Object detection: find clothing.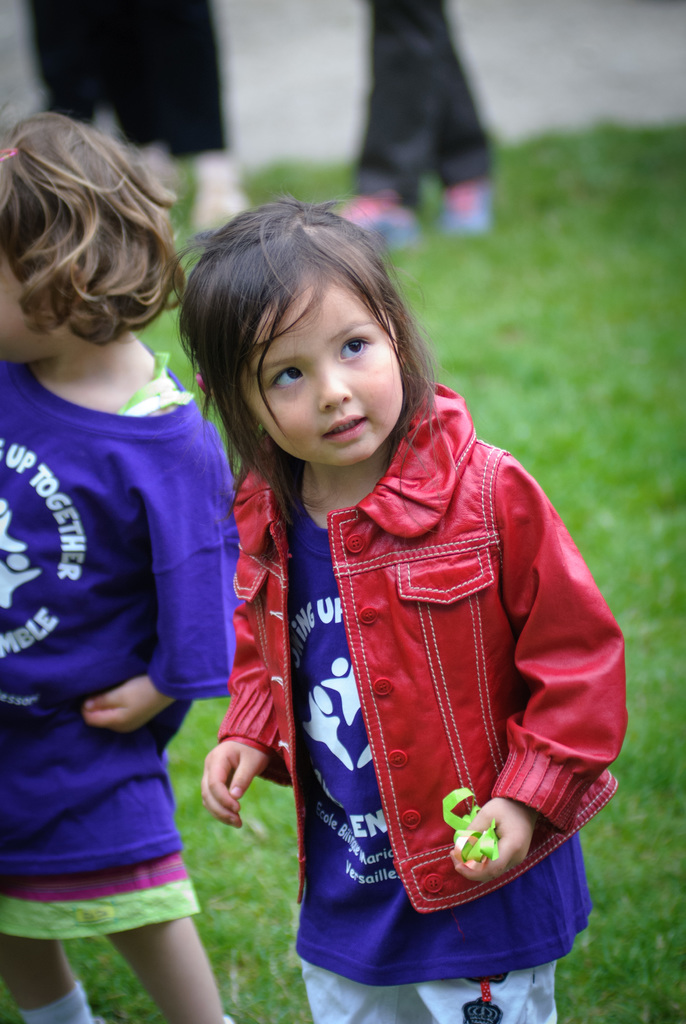
detection(209, 368, 625, 1023).
